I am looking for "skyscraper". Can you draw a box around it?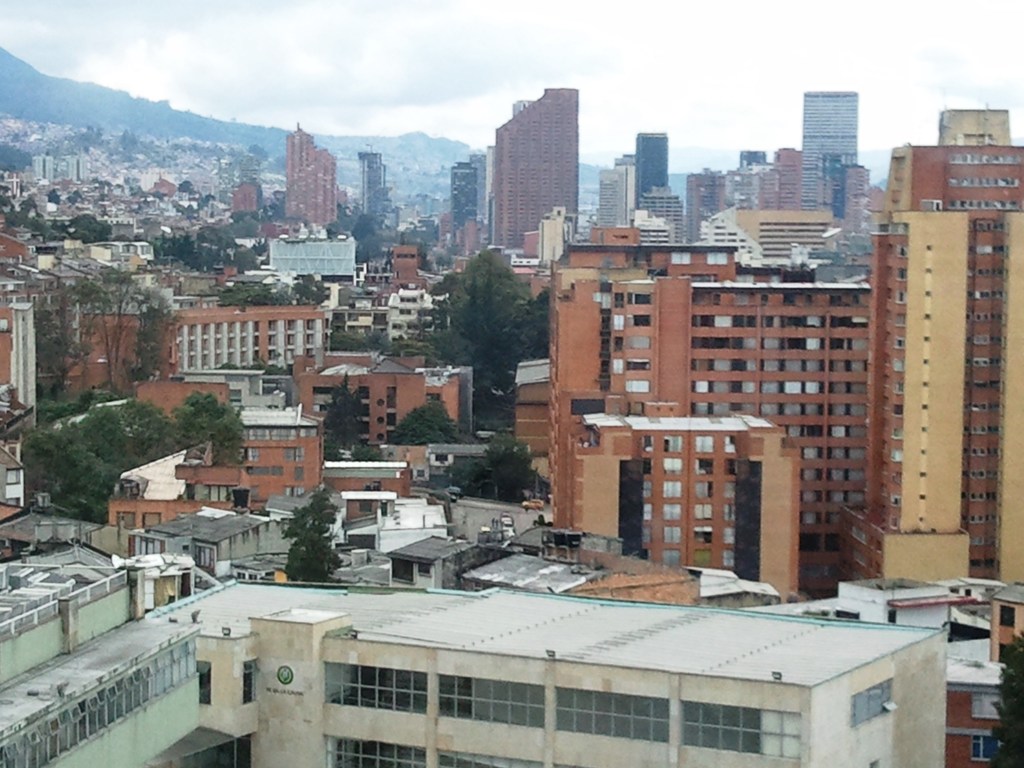
Sure, the bounding box is <box>288,126,340,228</box>.
